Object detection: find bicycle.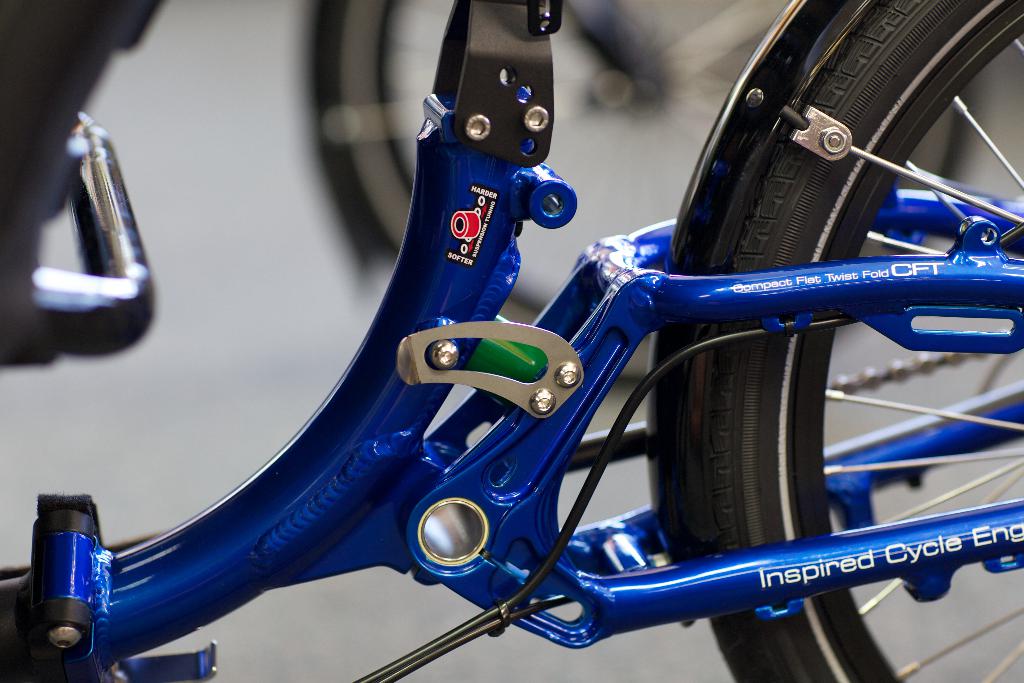
box(0, 0, 1023, 682).
